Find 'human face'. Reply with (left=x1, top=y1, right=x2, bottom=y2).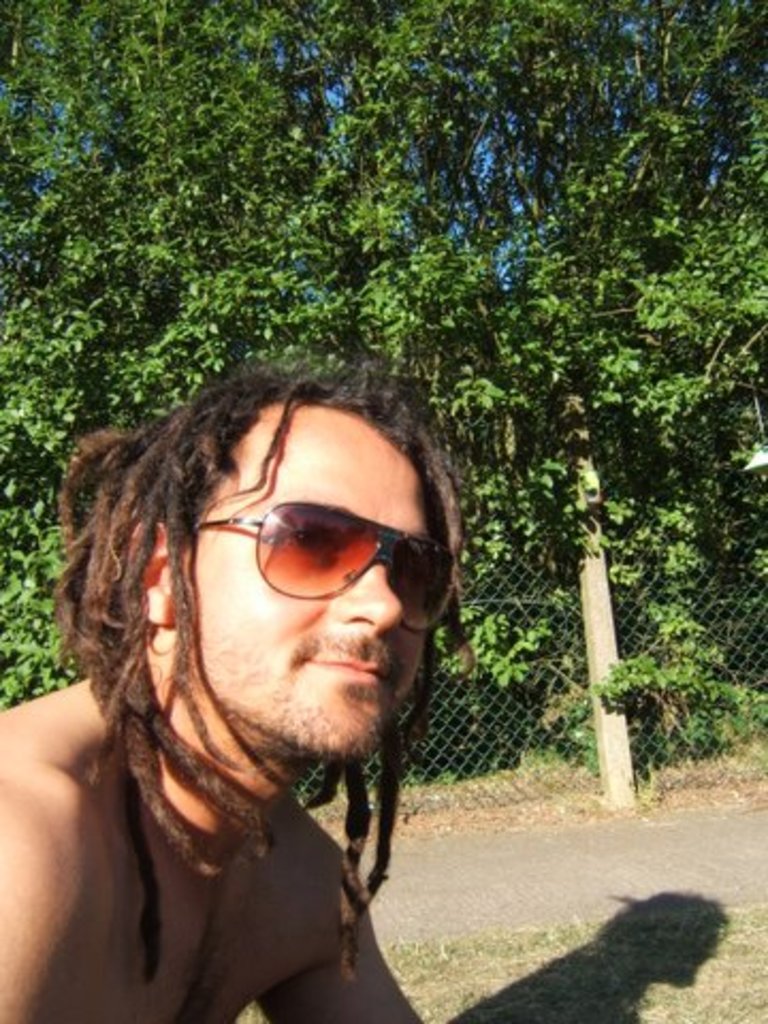
(left=179, top=399, right=442, bottom=751).
